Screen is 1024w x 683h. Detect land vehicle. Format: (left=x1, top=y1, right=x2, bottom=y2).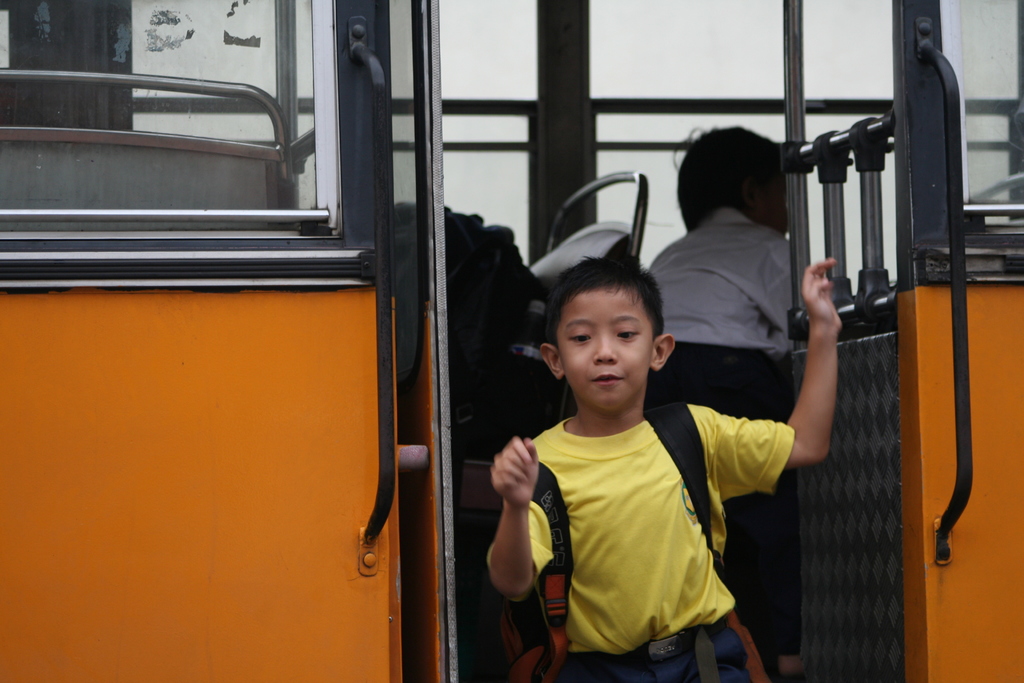
(left=0, top=0, right=1023, bottom=682).
